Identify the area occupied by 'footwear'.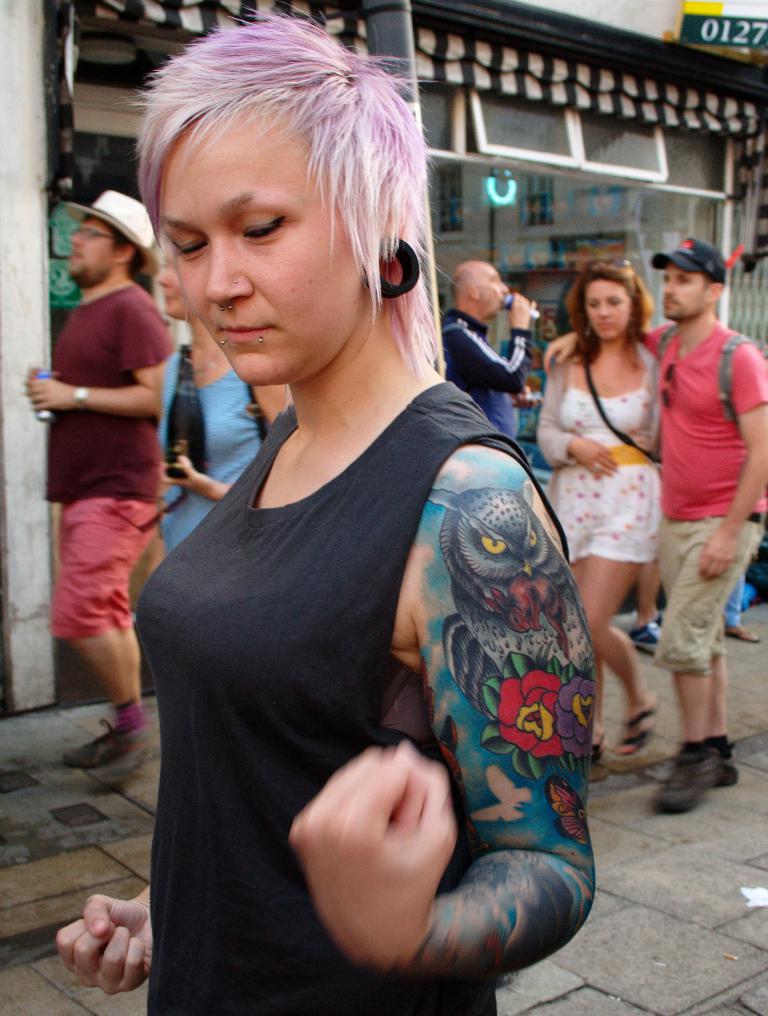
Area: l=593, t=733, r=608, b=775.
